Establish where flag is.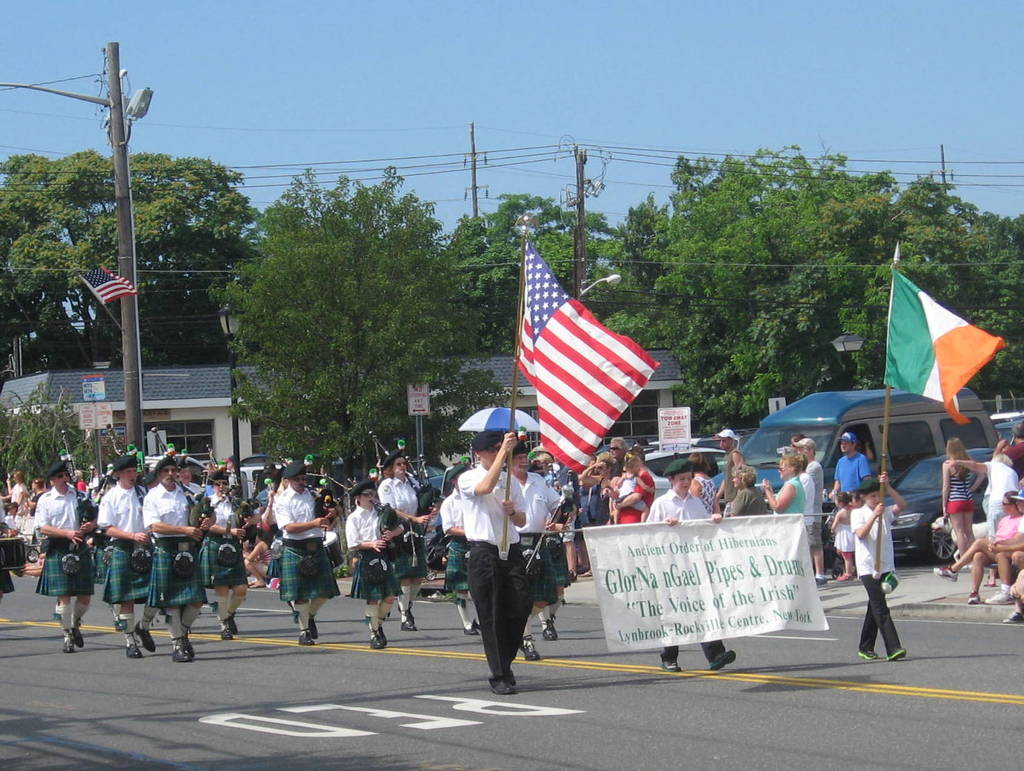
Established at x1=513, y1=233, x2=657, y2=479.
